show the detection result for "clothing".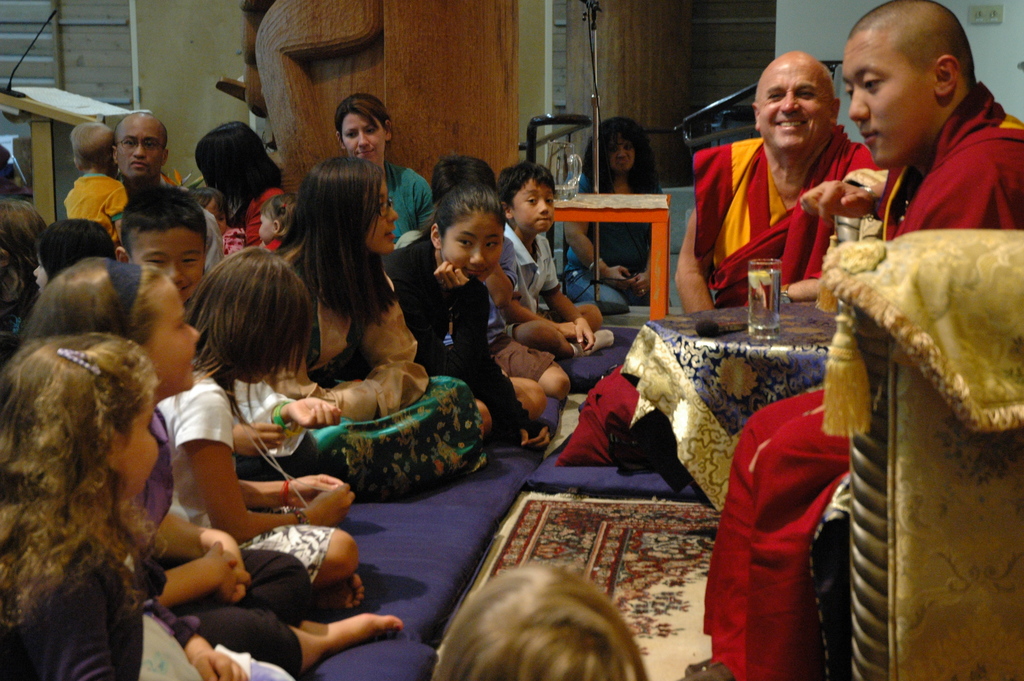
701/129/902/302.
